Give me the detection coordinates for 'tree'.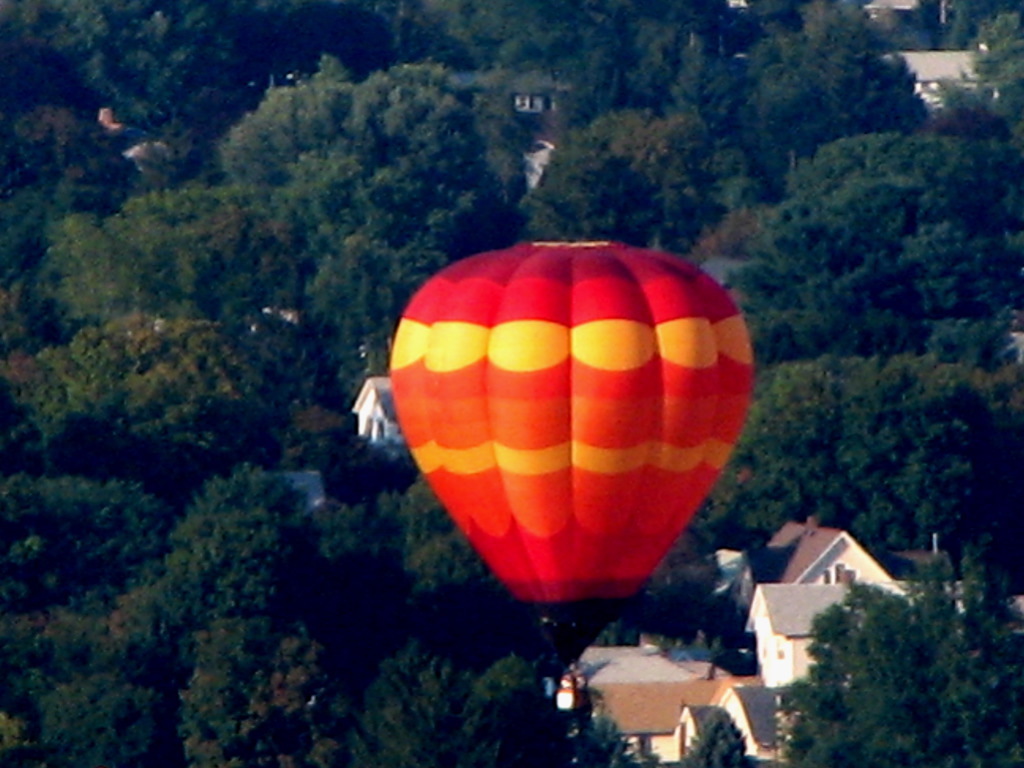
789 540 1002 738.
